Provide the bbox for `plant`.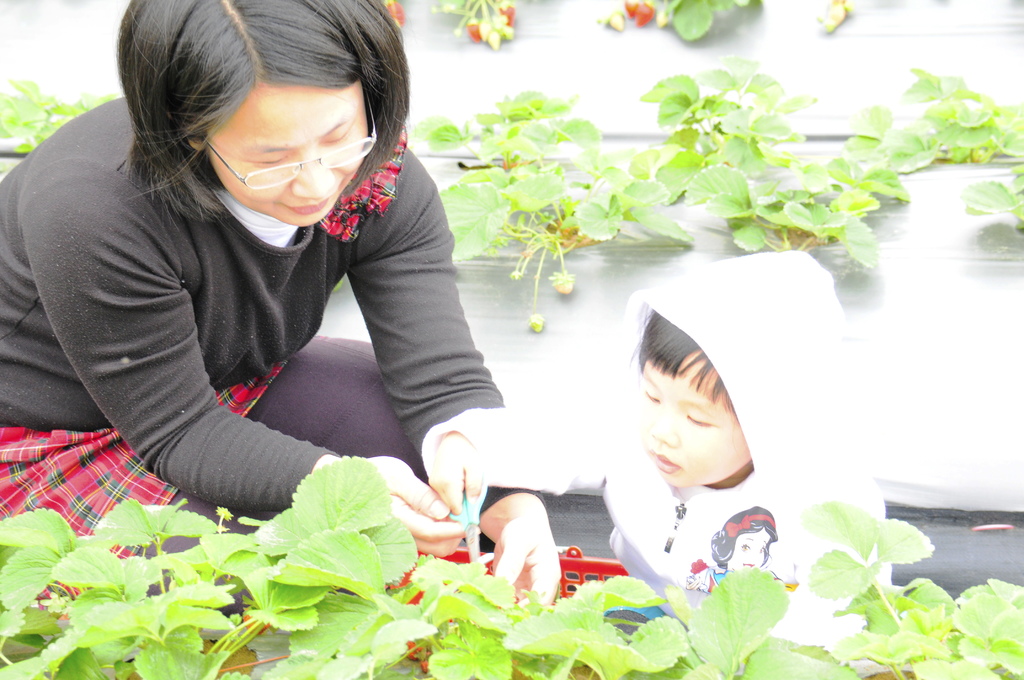
region(627, 56, 909, 273).
